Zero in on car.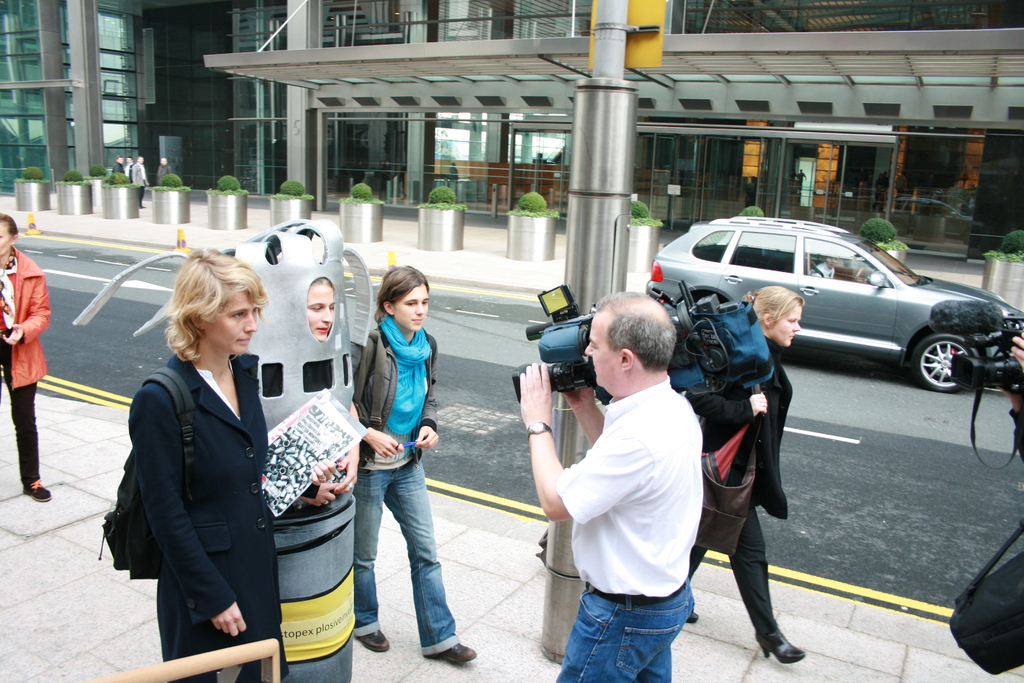
Zeroed in: {"x1": 644, "y1": 215, "x2": 1011, "y2": 391}.
